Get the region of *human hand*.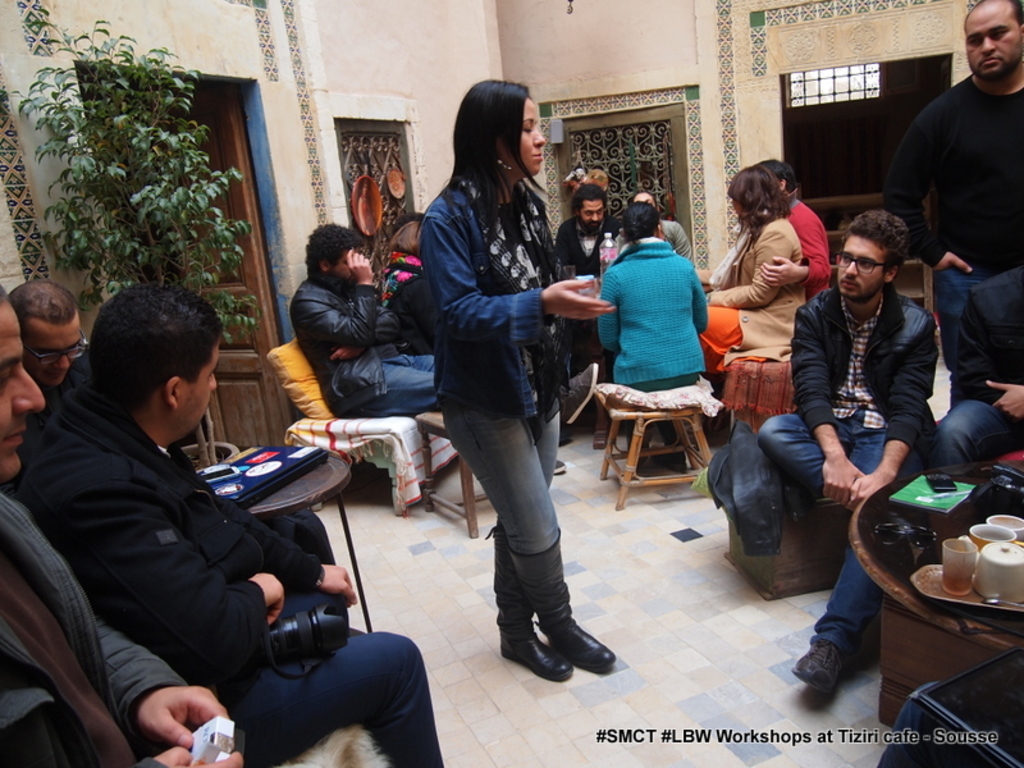
region(127, 659, 220, 751).
